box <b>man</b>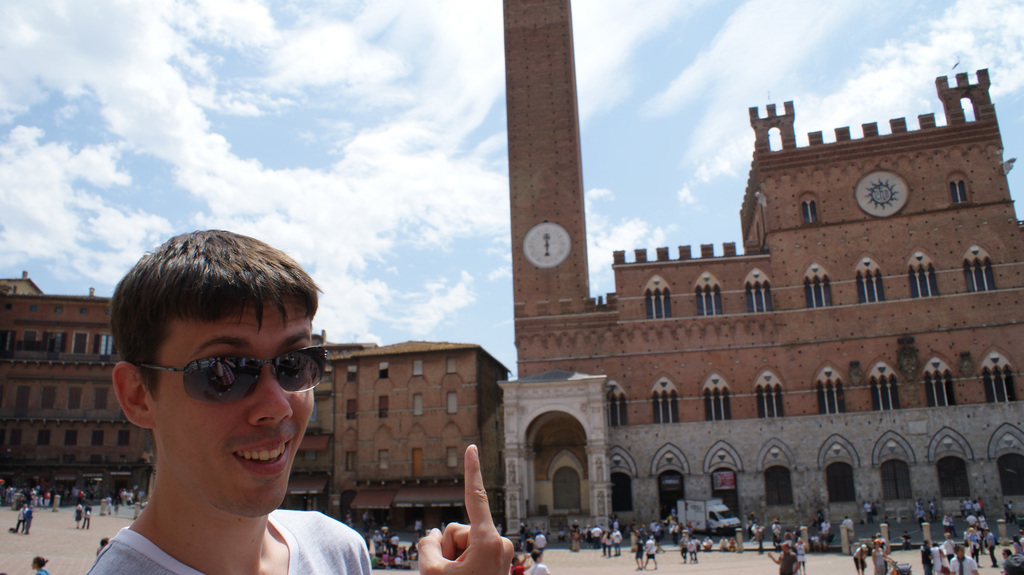
locate(391, 533, 399, 550)
